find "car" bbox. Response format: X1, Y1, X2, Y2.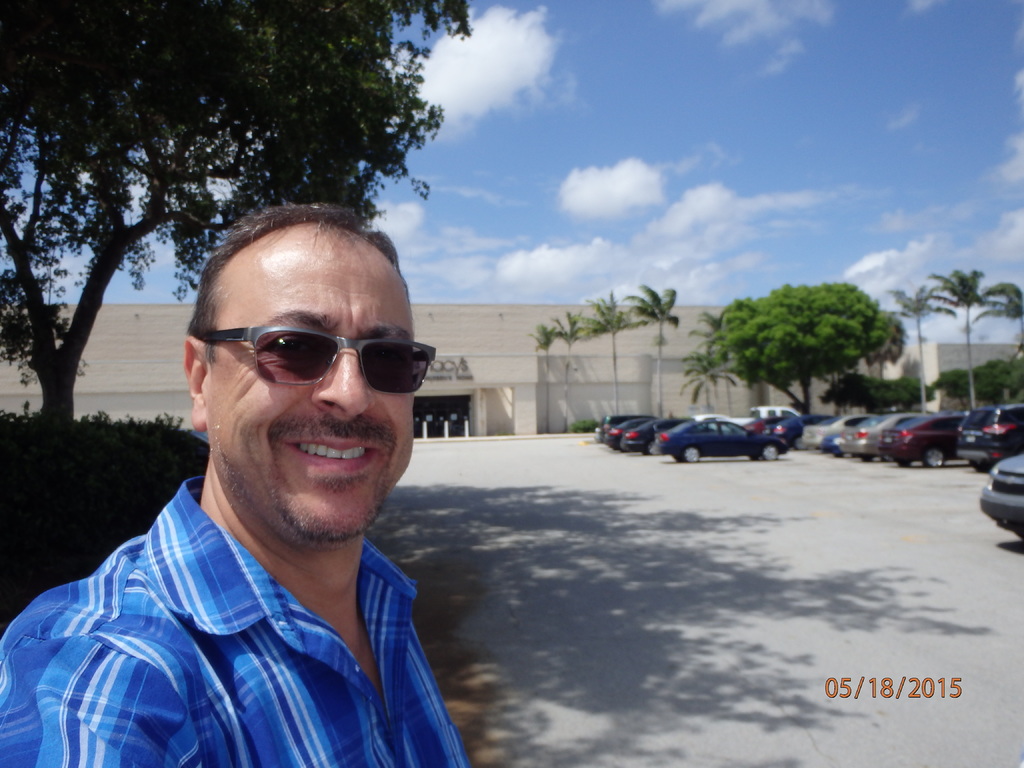
616, 417, 692, 451.
